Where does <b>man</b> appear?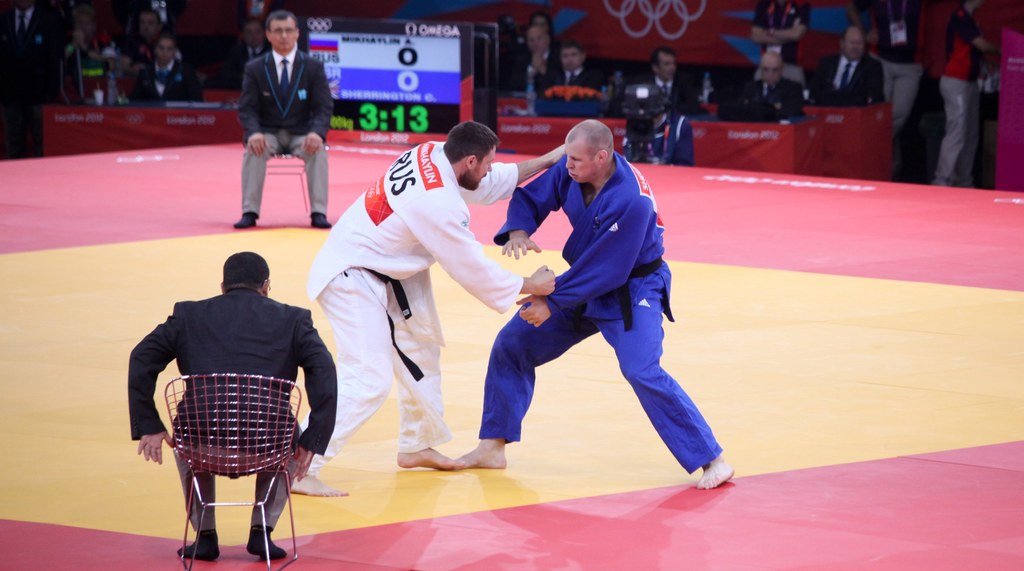
Appears at <bbox>733, 51, 805, 124</bbox>.
